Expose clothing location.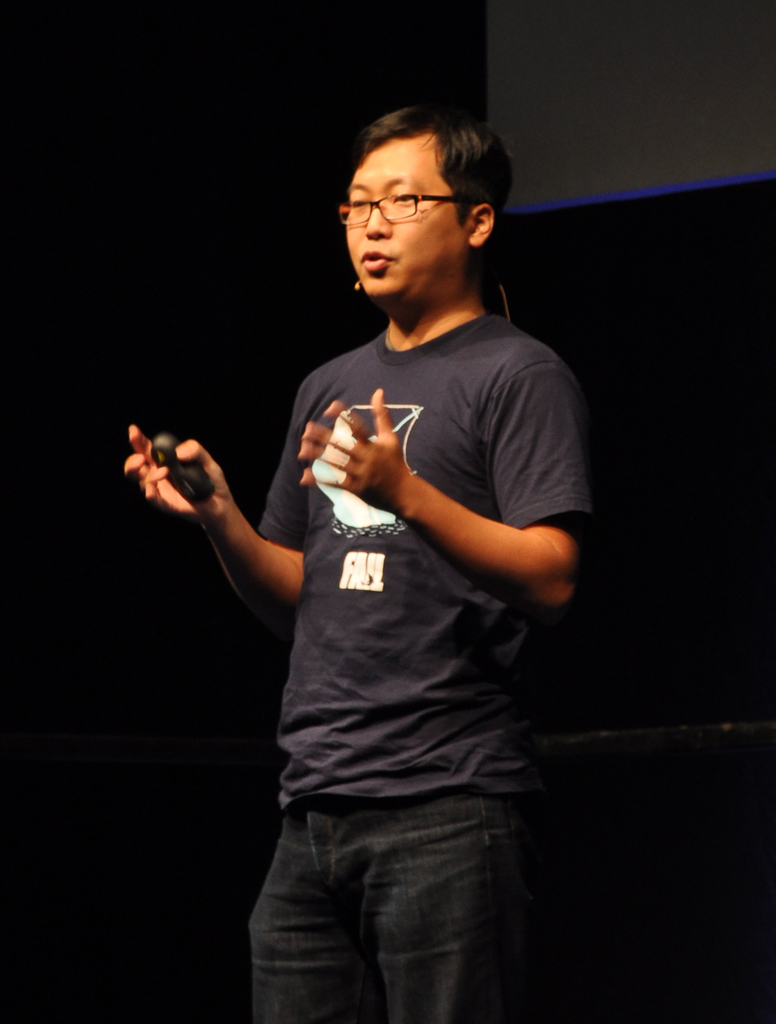
Exposed at 250,310,593,1023.
